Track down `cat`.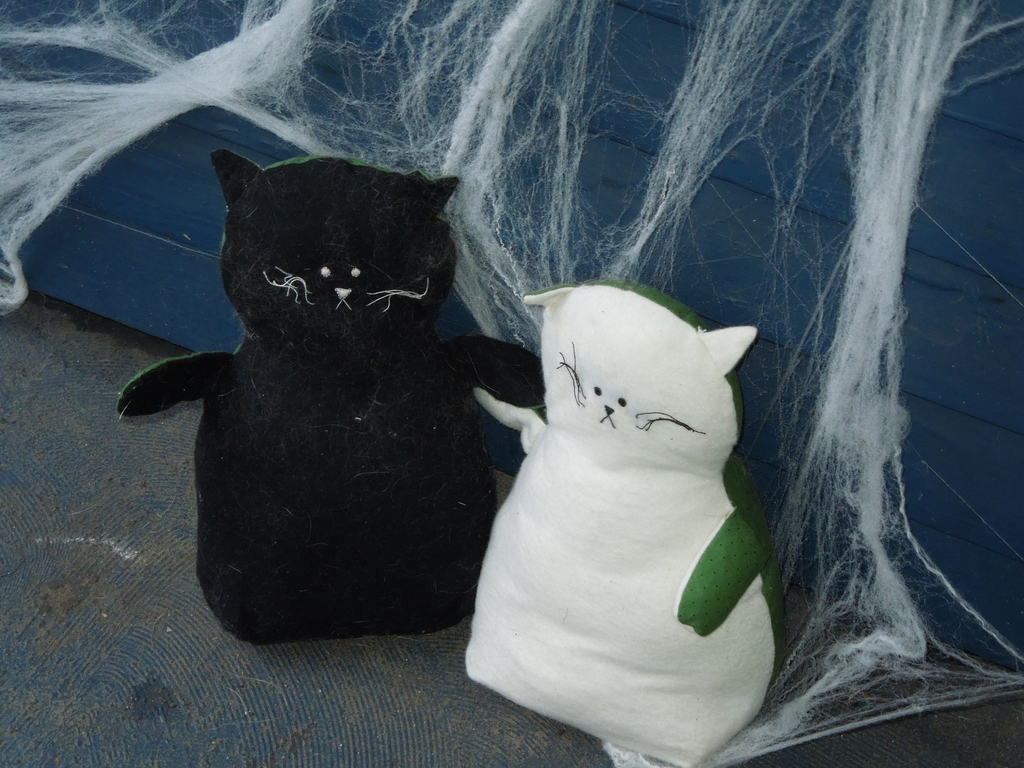
Tracked to <bbox>455, 282, 790, 767</bbox>.
